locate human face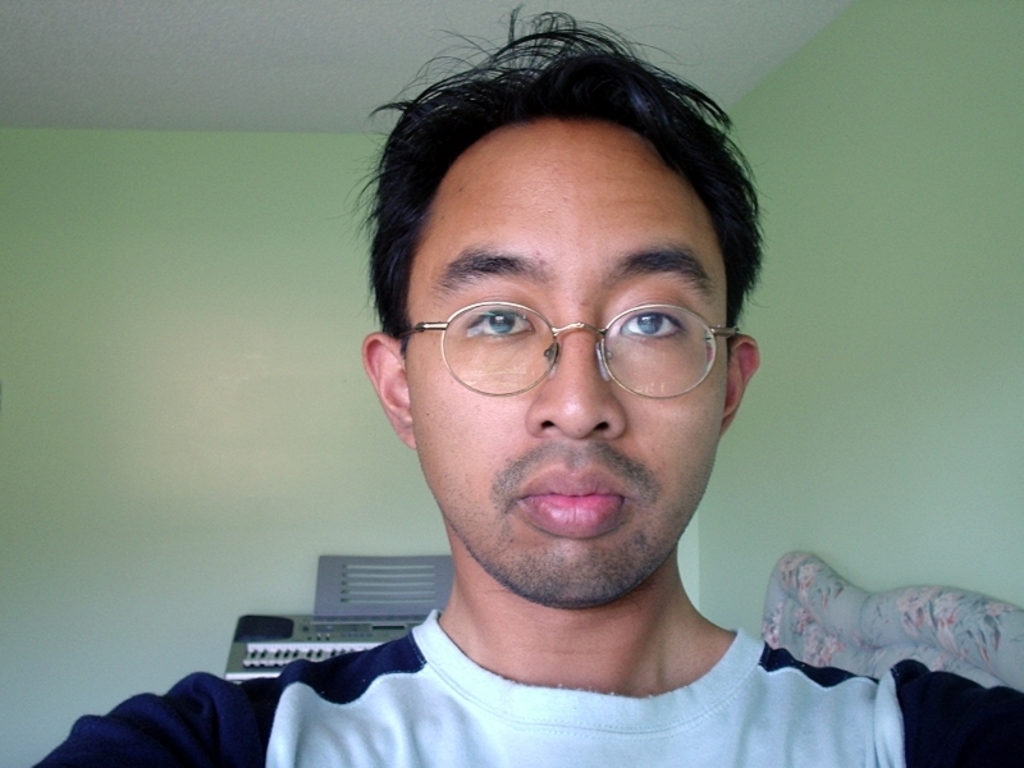
crop(407, 127, 732, 602)
